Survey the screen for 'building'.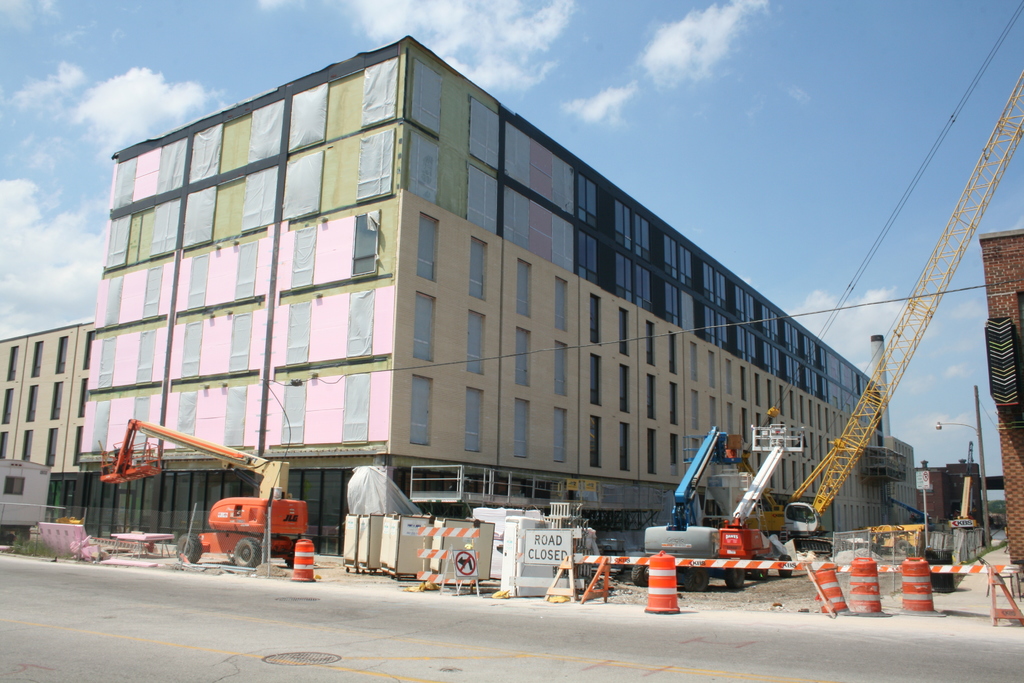
Survey found: <box>918,458,991,550</box>.
